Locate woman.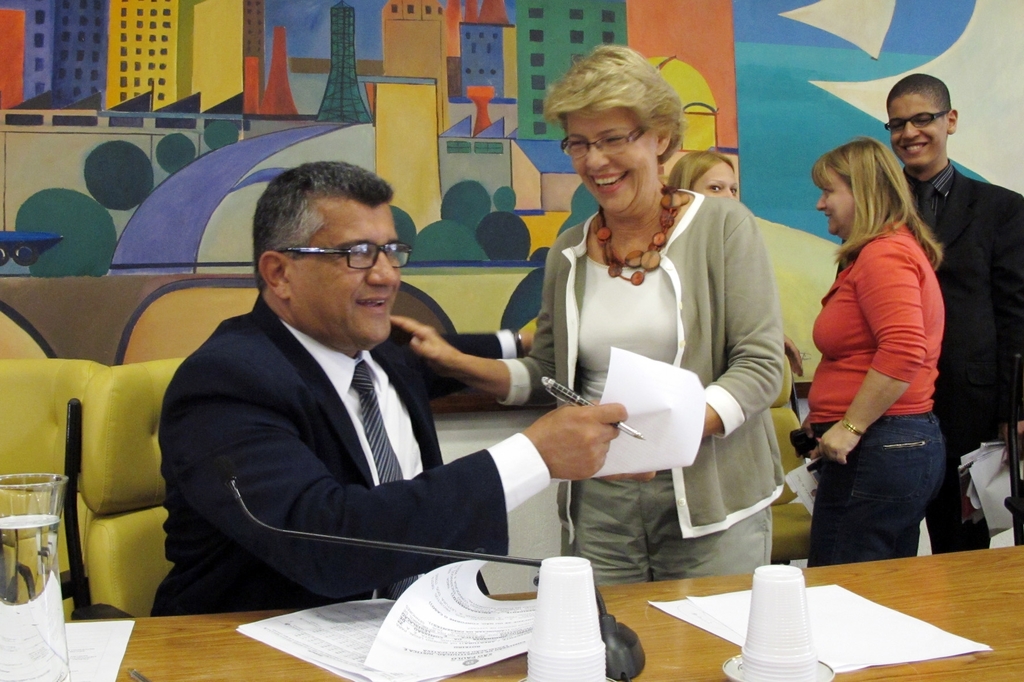
Bounding box: select_region(659, 147, 743, 200).
